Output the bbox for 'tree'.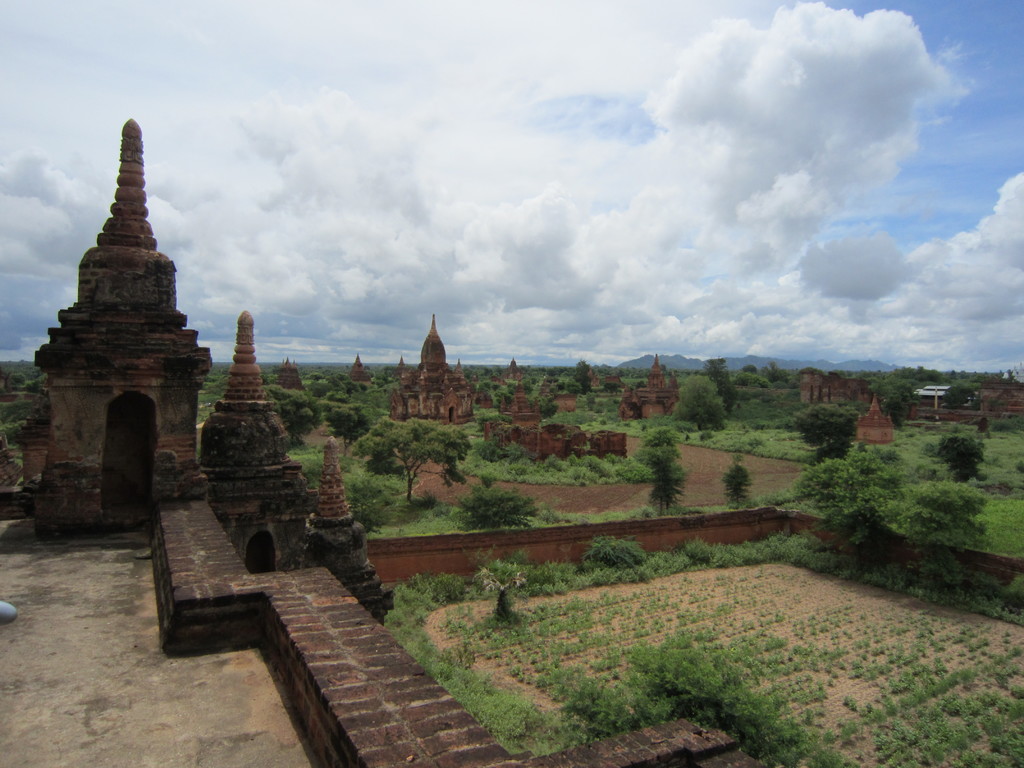
916:435:986:507.
